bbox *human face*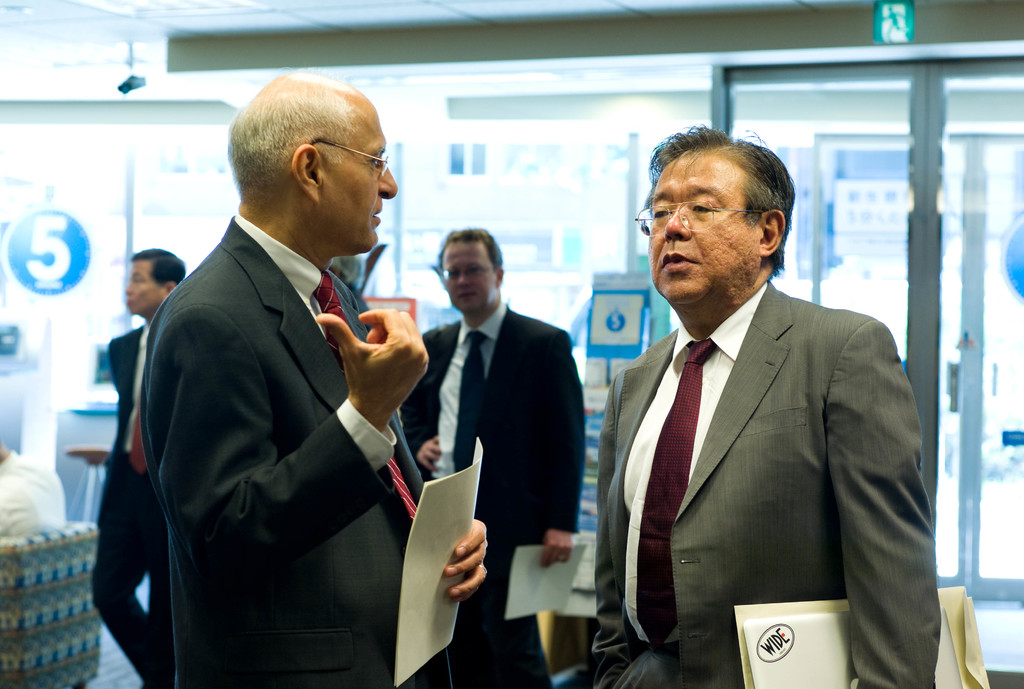
Rect(641, 152, 761, 311)
